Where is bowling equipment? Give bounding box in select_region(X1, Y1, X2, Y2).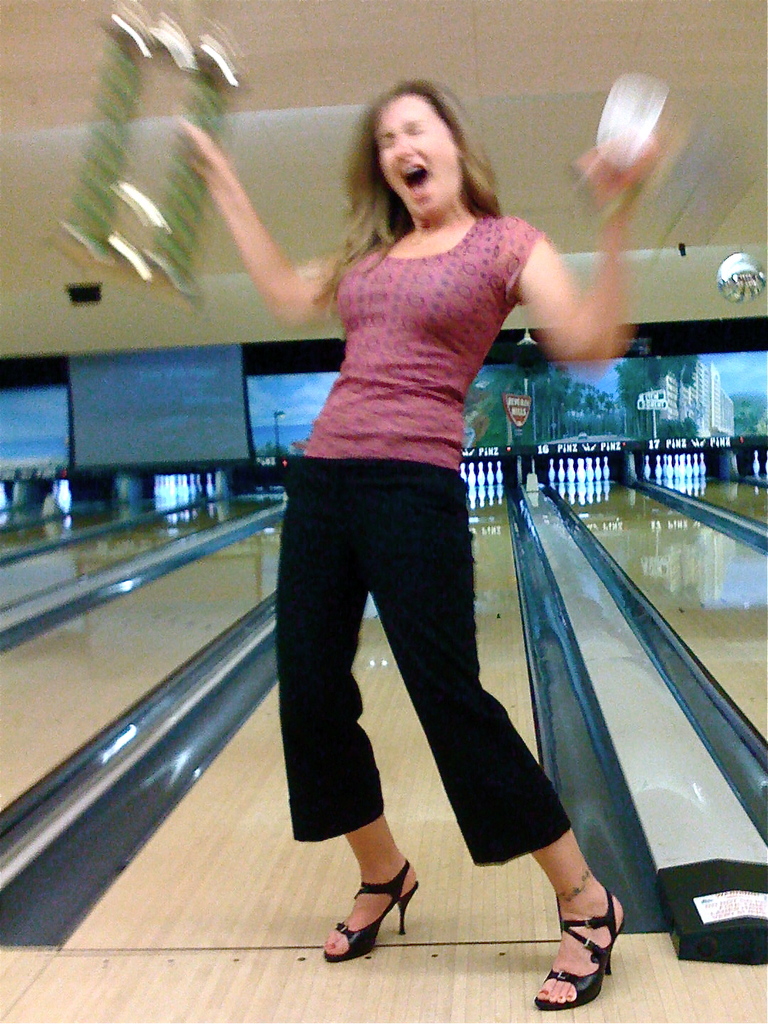
select_region(548, 454, 613, 482).
